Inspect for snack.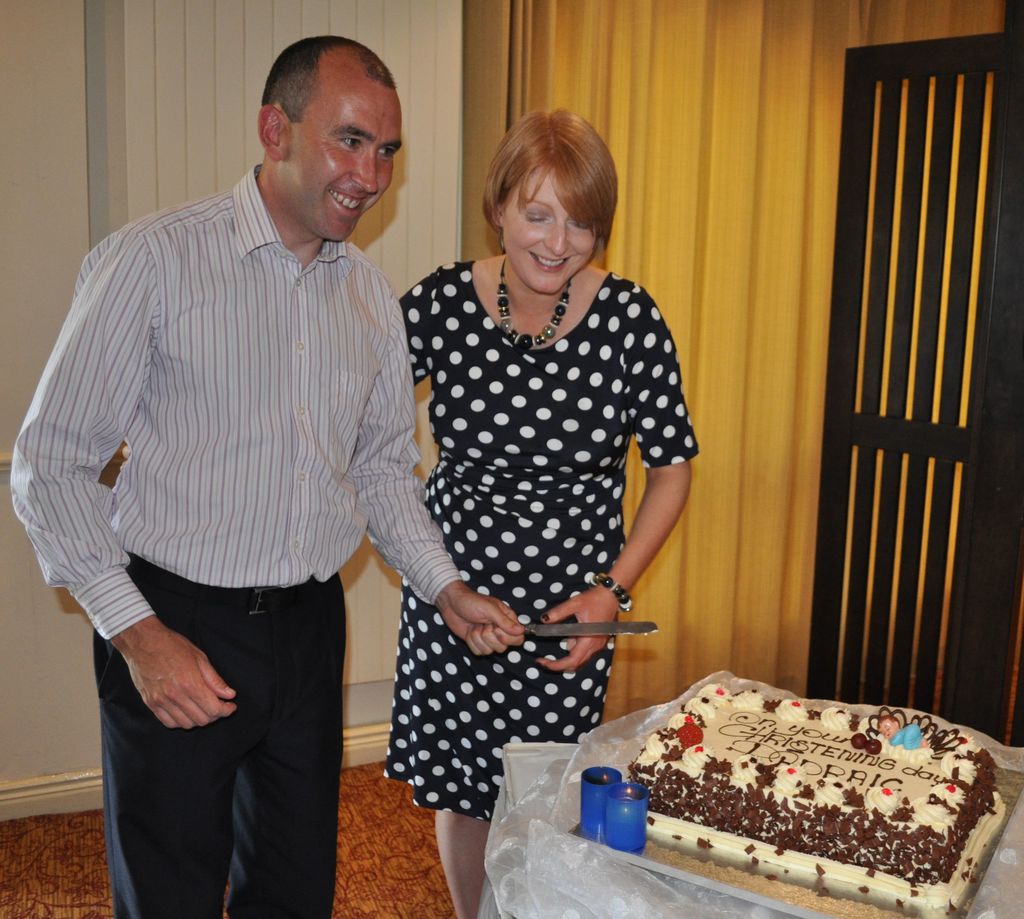
Inspection: crop(614, 680, 1012, 918).
